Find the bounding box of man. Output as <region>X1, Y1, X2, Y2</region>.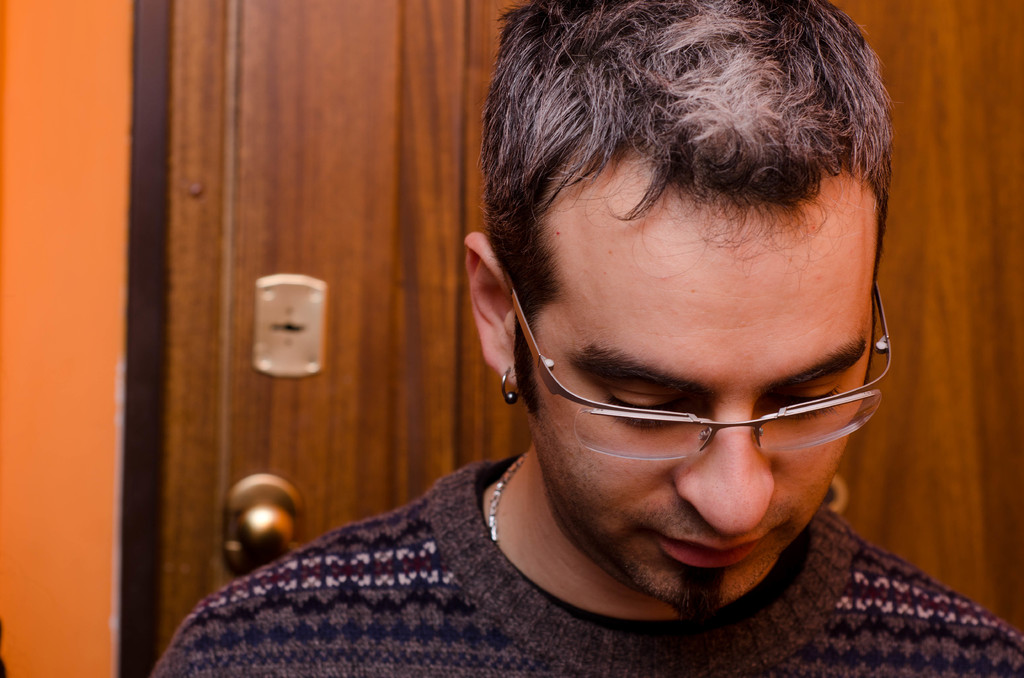
<region>252, 19, 1008, 677</region>.
